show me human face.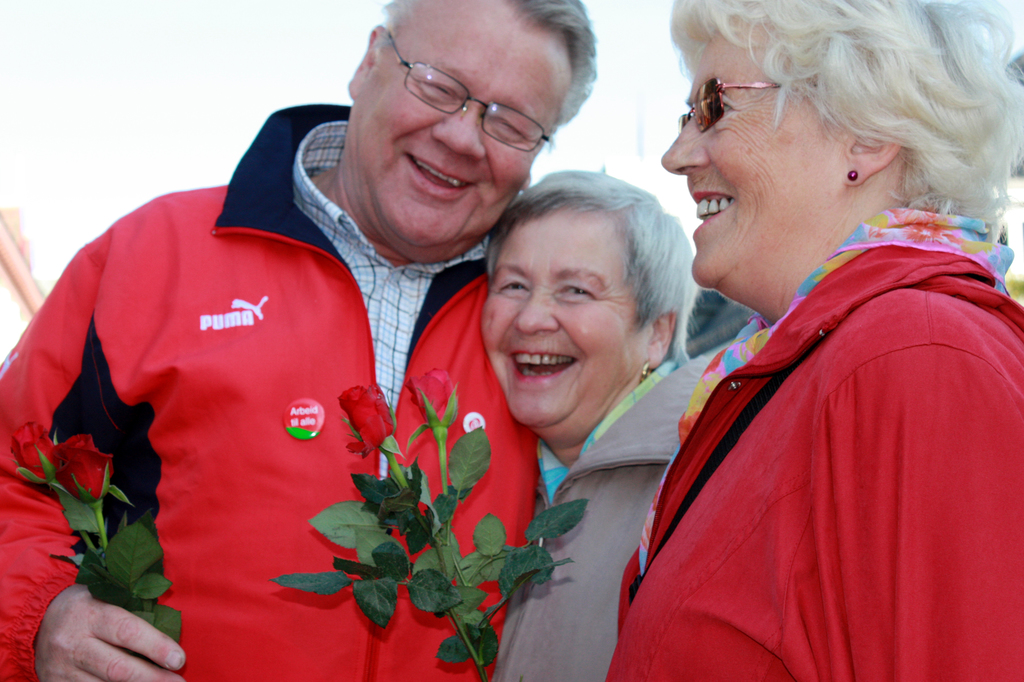
human face is here: (477, 217, 658, 450).
